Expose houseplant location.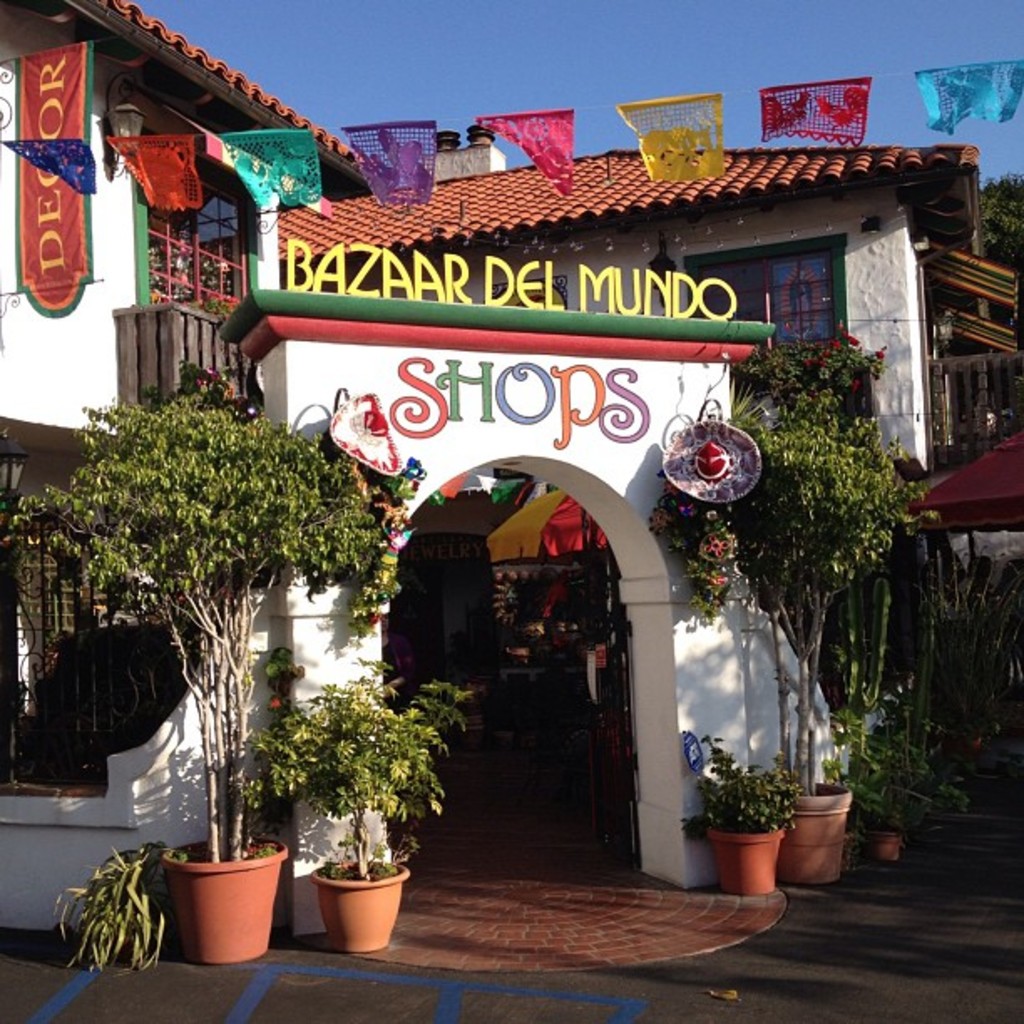
Exposed at box(684, 756, 795, 892).
